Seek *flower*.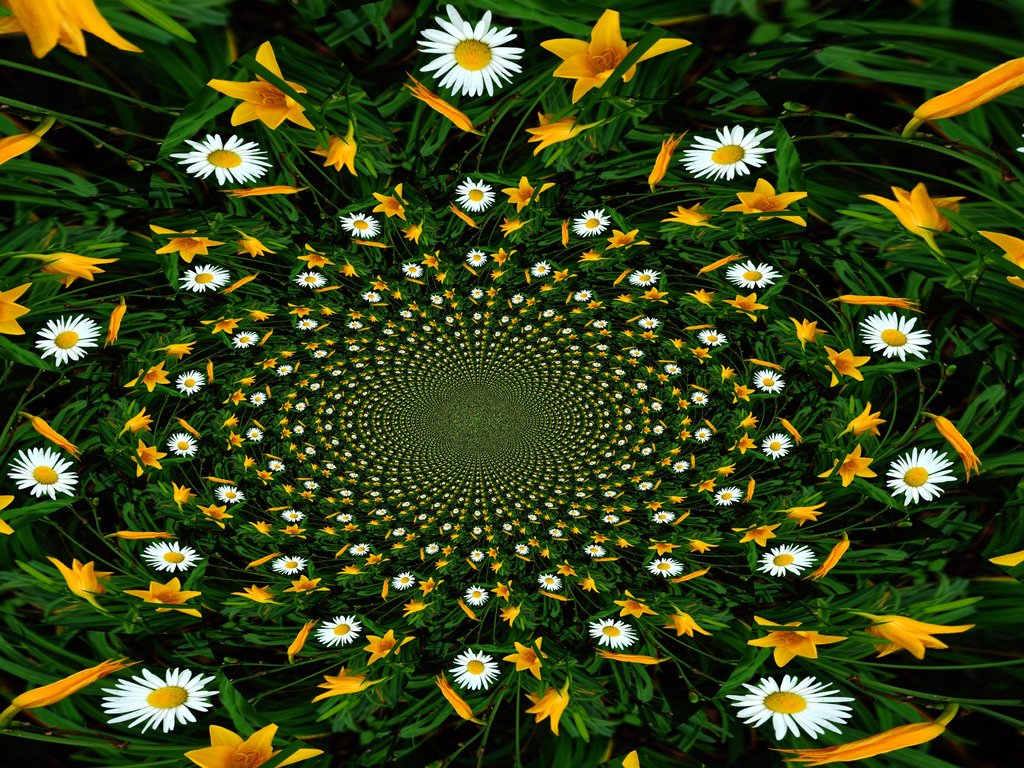
{"x1": 278, "y1": 419, "x2": 287, "y2": 429}.
